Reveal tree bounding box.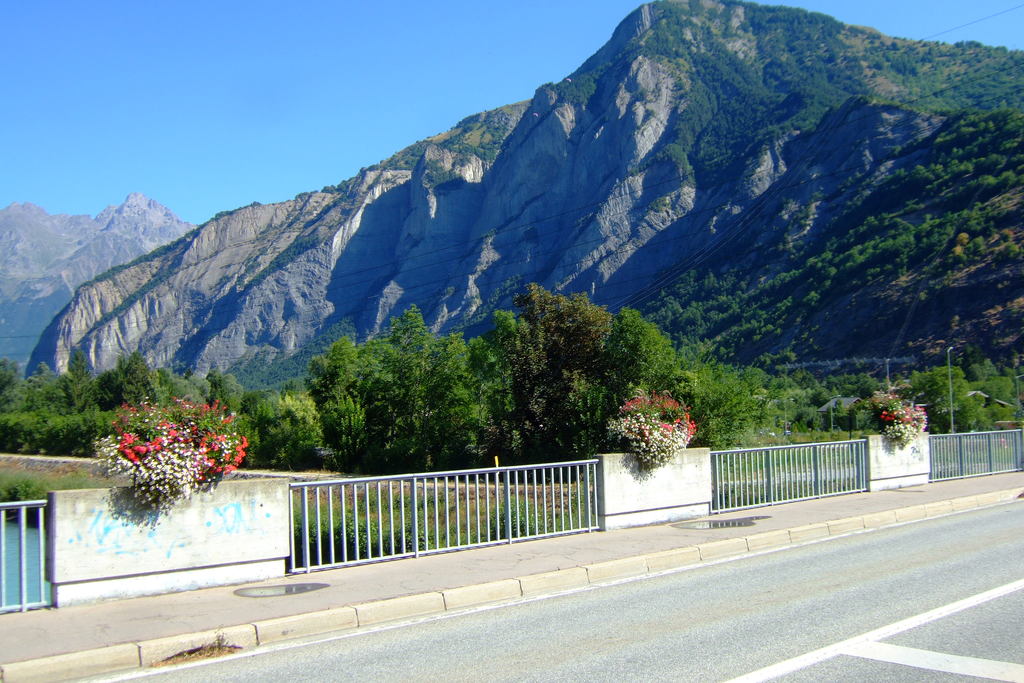
Revealed: detection(305, 349, 371, 469).
